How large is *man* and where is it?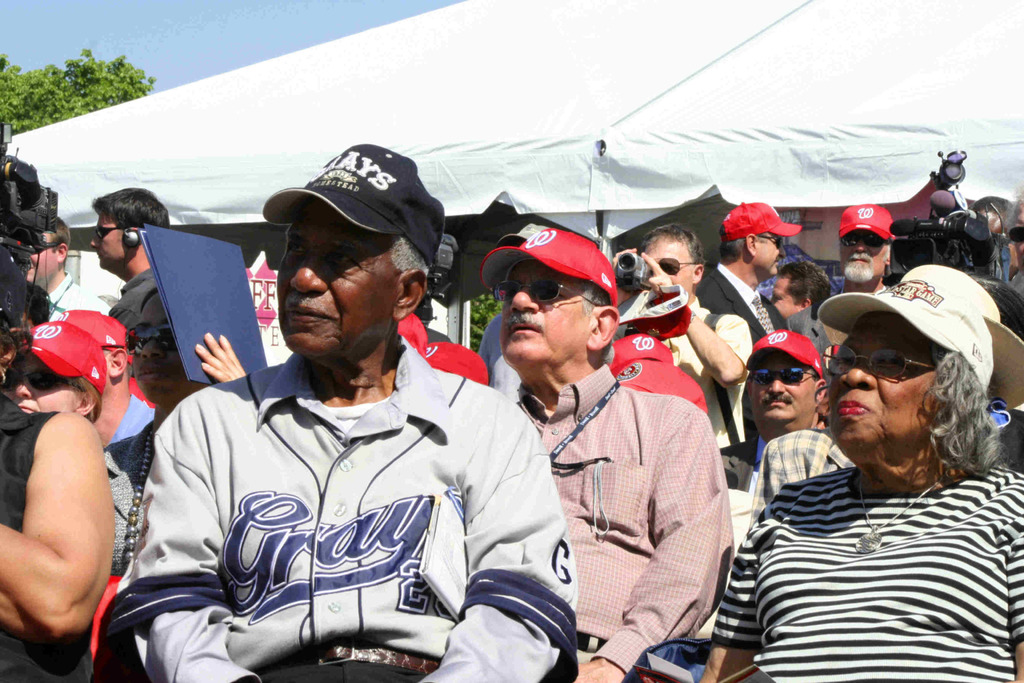
Bounding box: left=88, top=188, right=172, bottom=491.
